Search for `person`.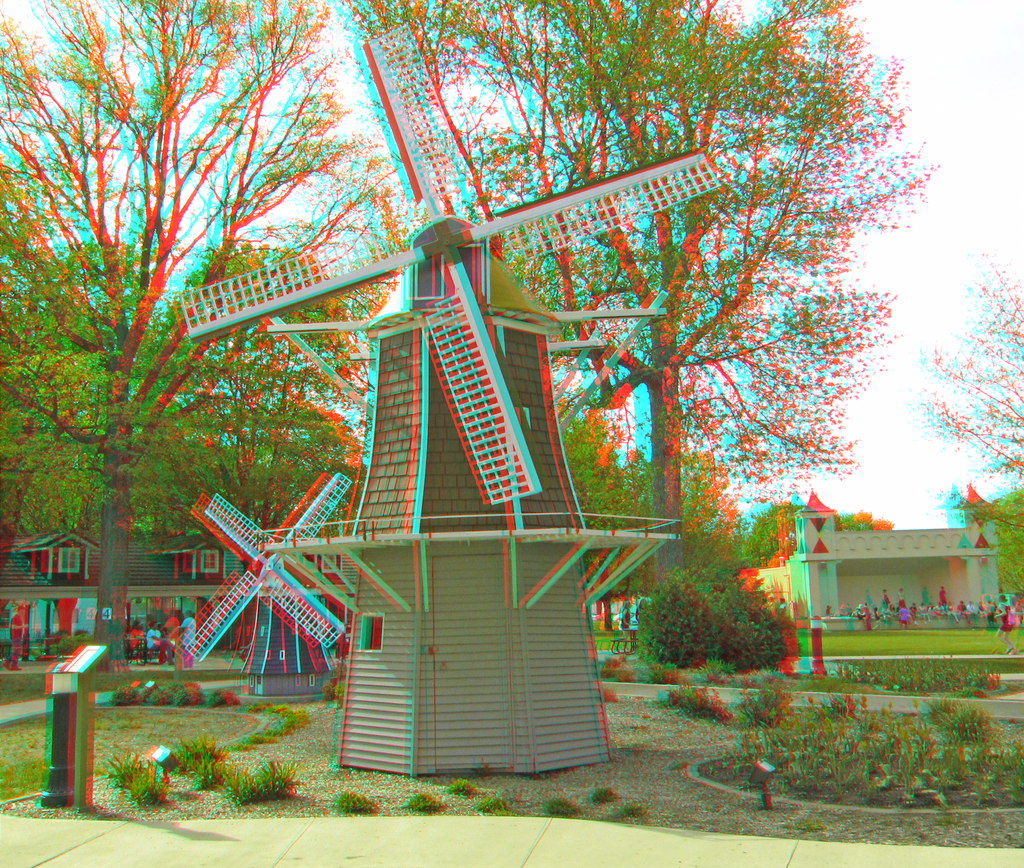
Found at select_region(908, 599, 920, 624).
